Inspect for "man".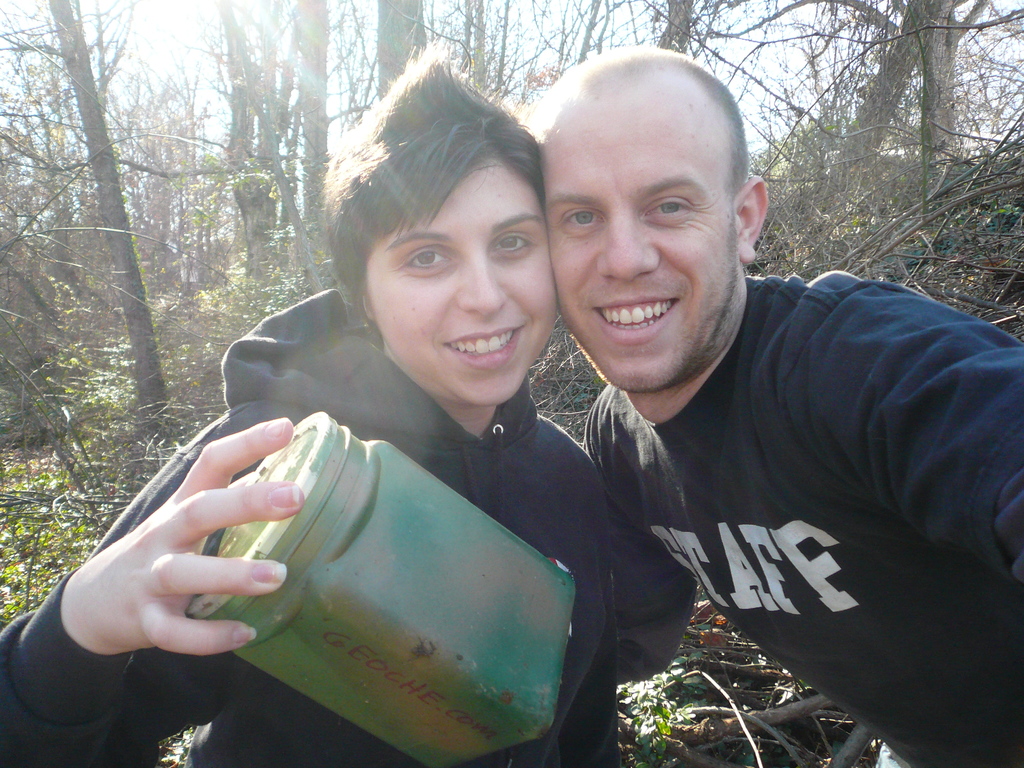
Inspection: detection(488, 61, 1011, 767).
